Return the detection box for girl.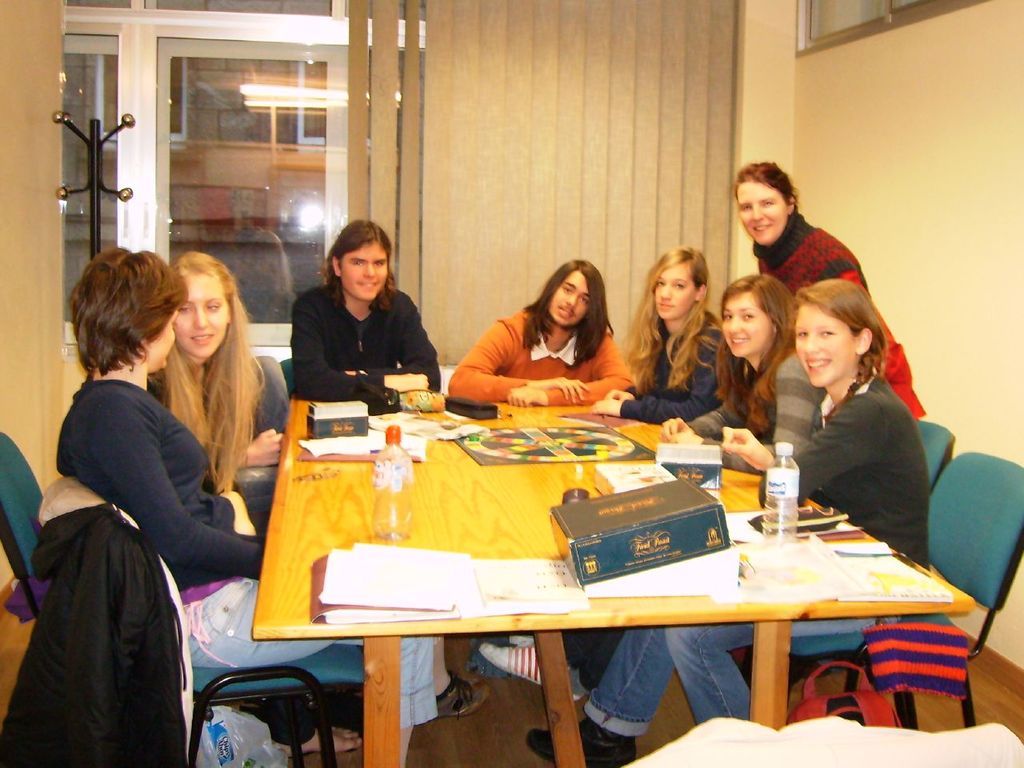
crop(524, 278, 930, 767).
